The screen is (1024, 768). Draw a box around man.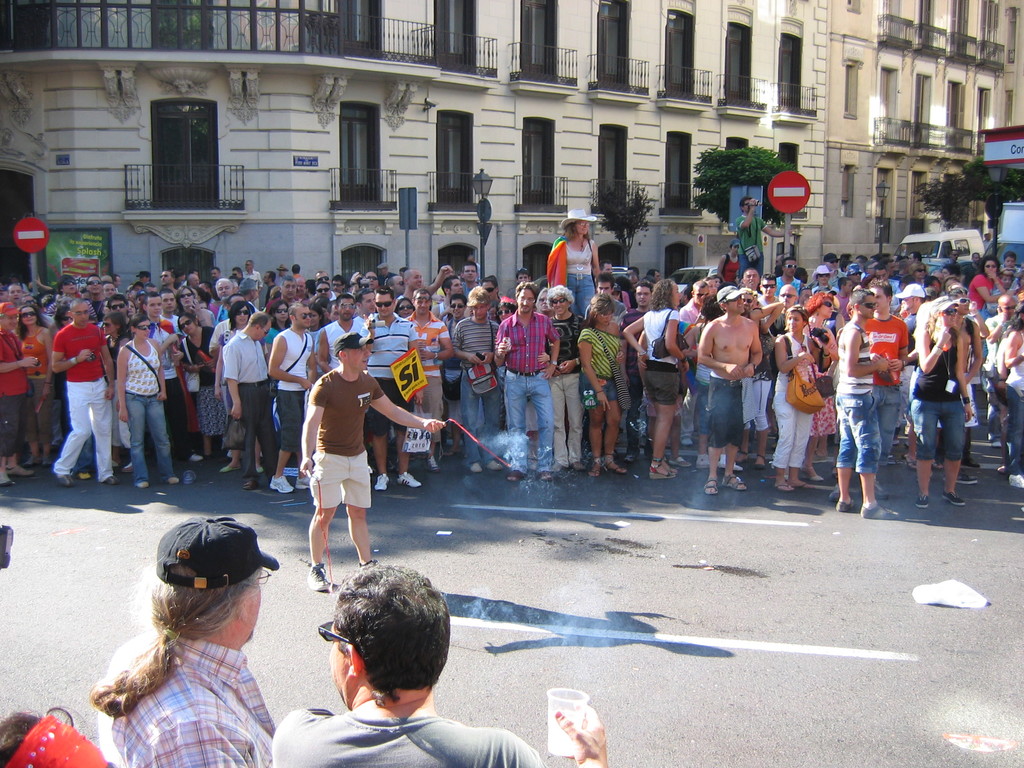
pyautogui.locateOnScreen(228, 266, 244, 291).
